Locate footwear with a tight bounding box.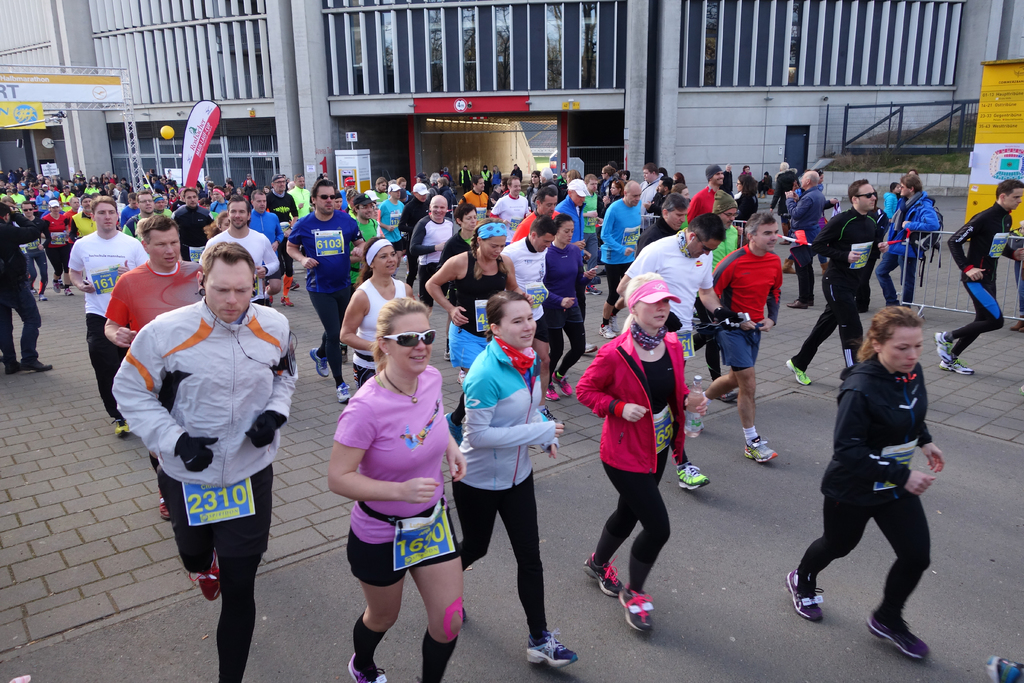
BBox(1009, 320, 1023, 331).
